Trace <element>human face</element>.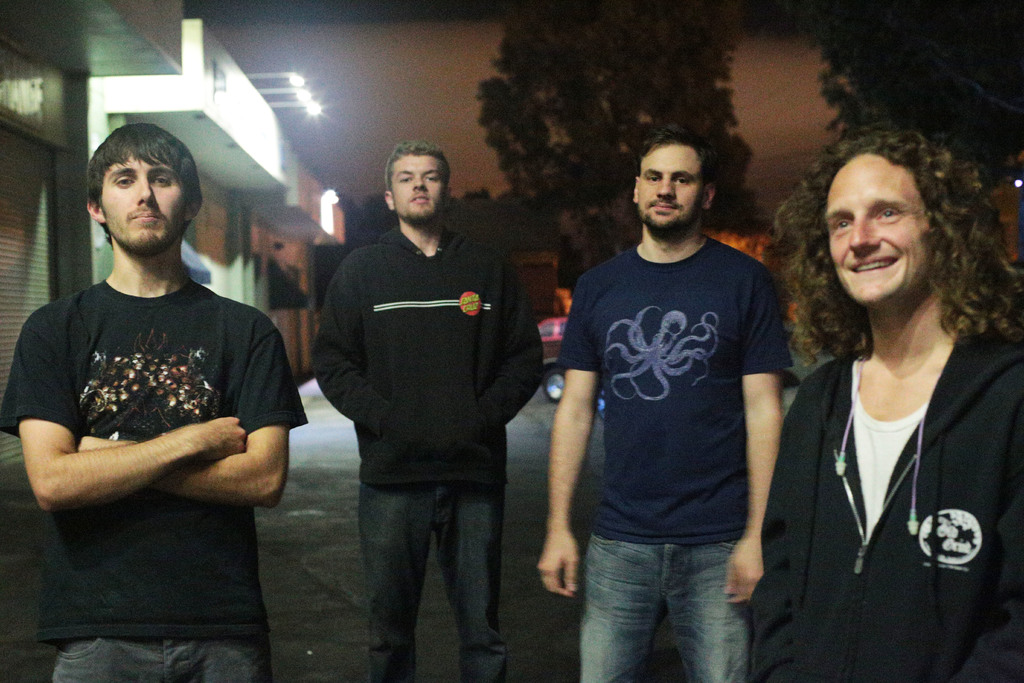
Traced to 100 152 191 249.
